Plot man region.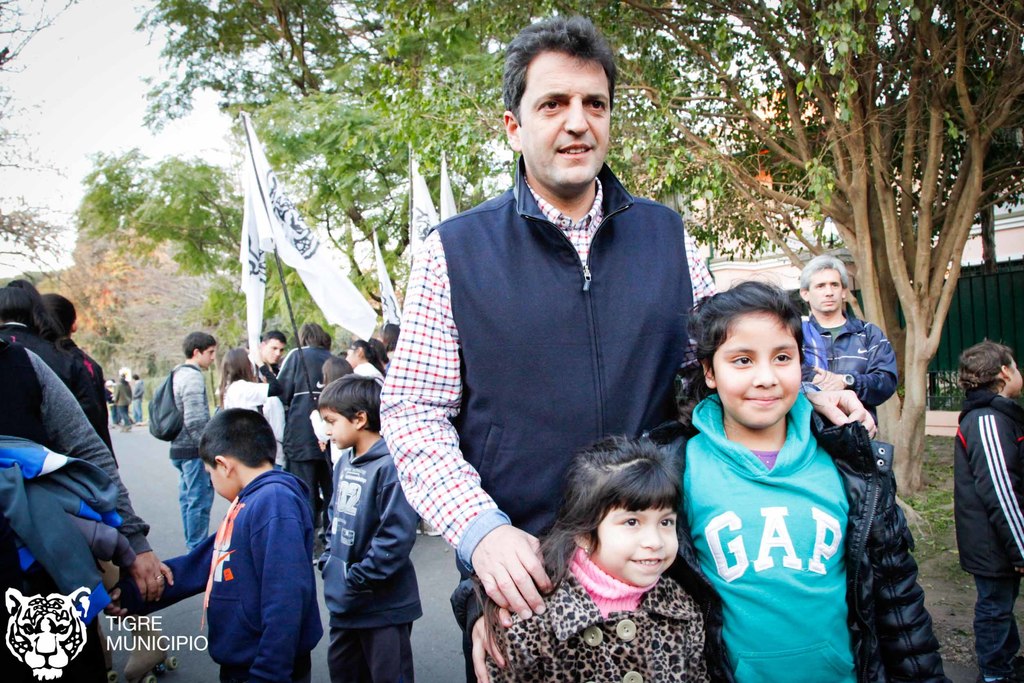
Plotted at x1=111, y1=374, x2=129, y2=431.
